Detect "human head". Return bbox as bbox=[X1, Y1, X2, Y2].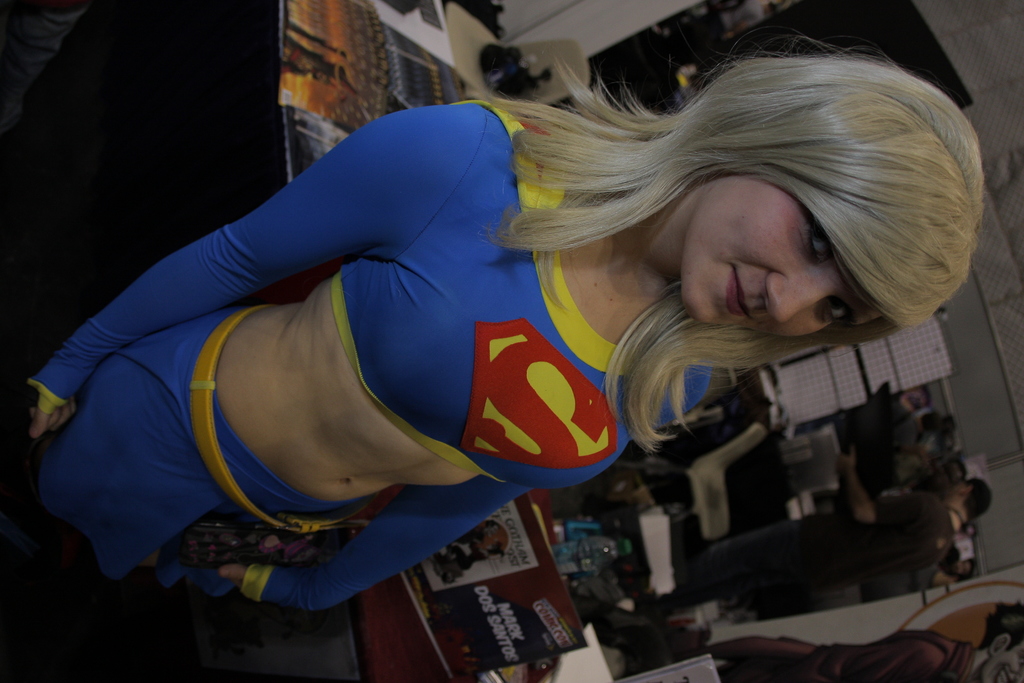
bbox=[950, 477, 989, 529].
